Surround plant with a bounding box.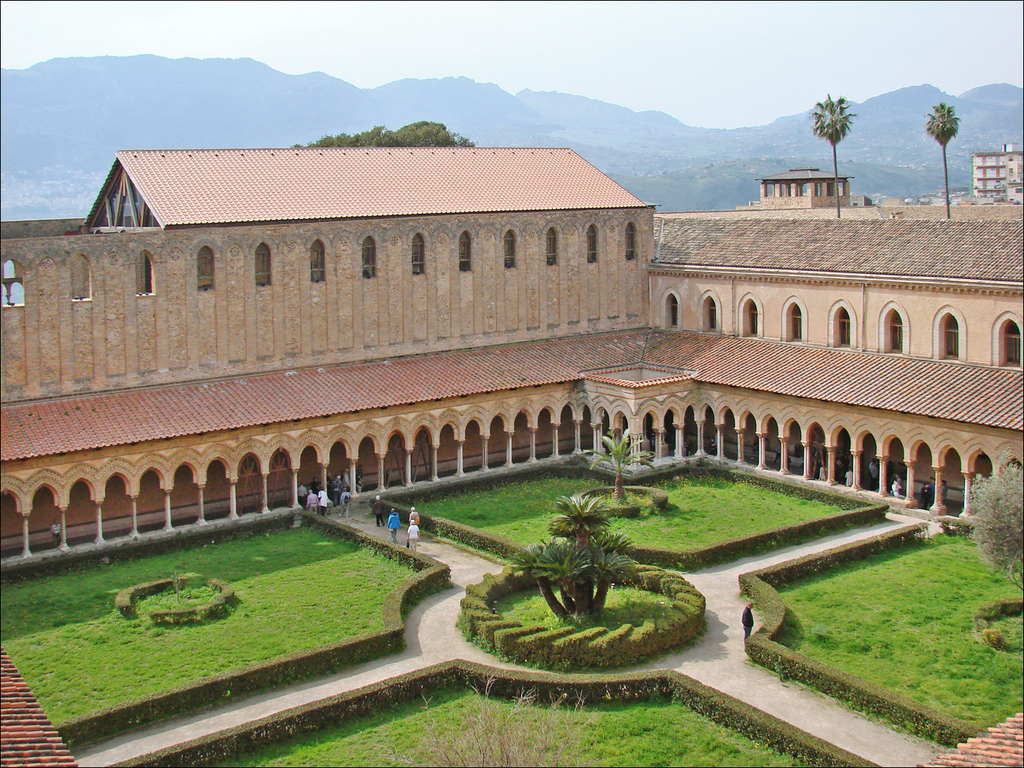
536/515/606/627.
